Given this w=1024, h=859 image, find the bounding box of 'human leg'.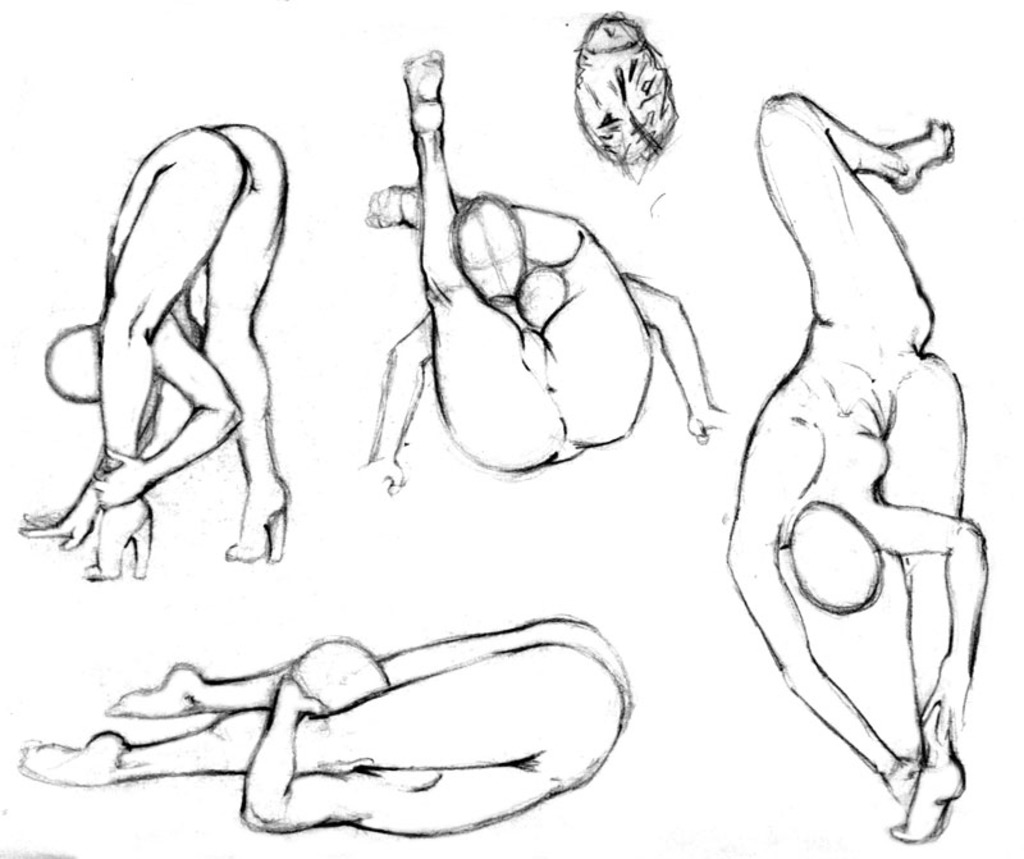
x1=754, y1=88, x2=956, y2=317.
